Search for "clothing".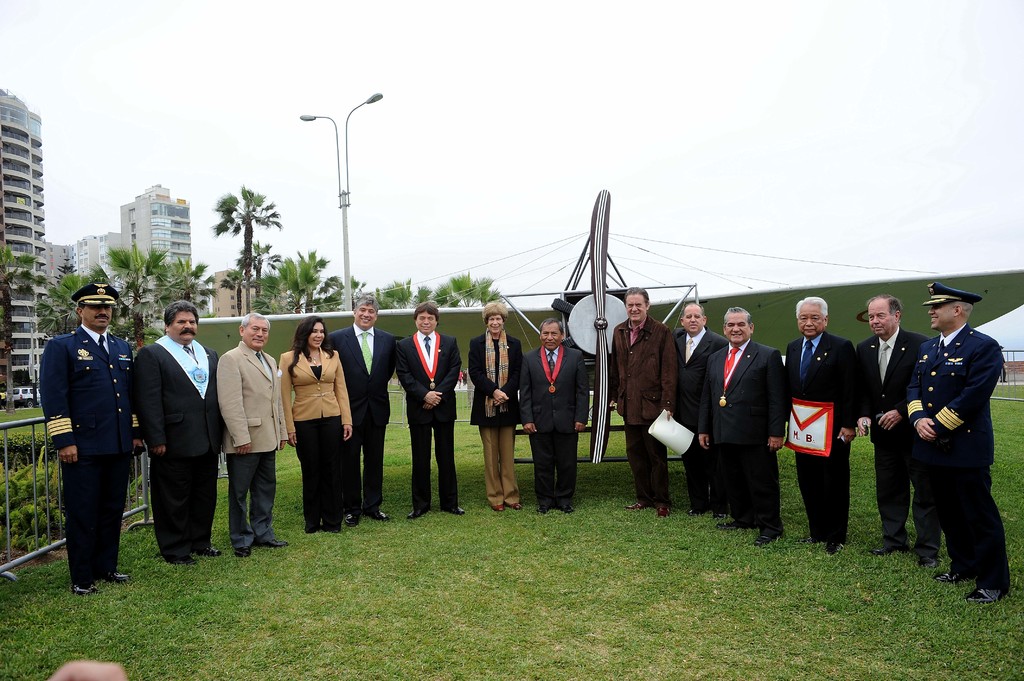
Found at {"x1": 481, "y1": 426, "x2": 515, "y2": 506}.
